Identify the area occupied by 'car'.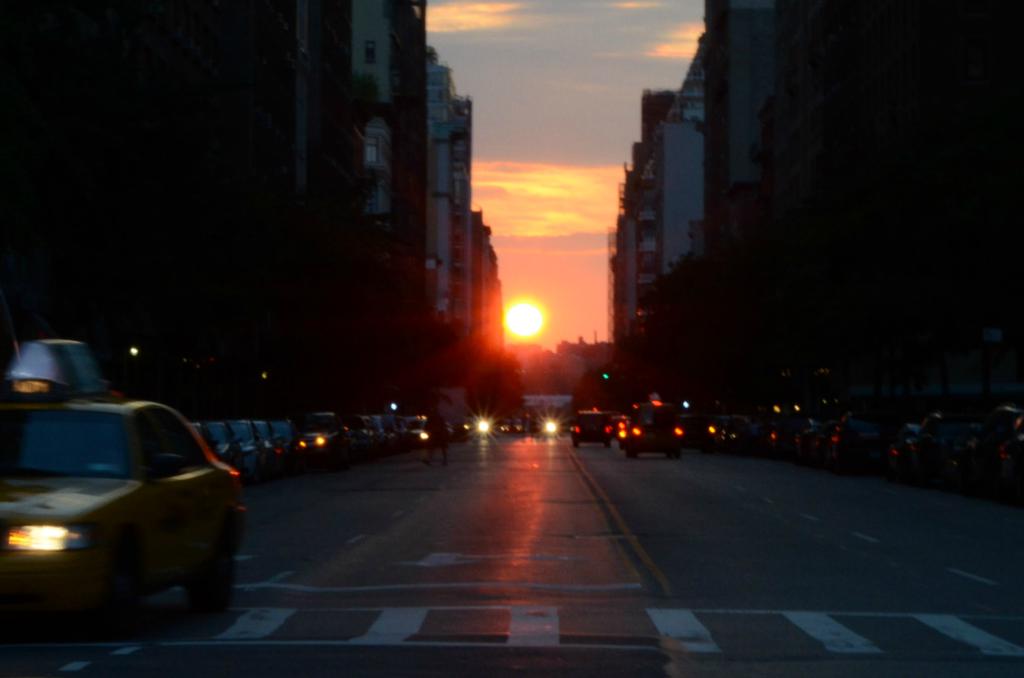
Area: (x1=0, y1=395, x2=247, y2=638).
